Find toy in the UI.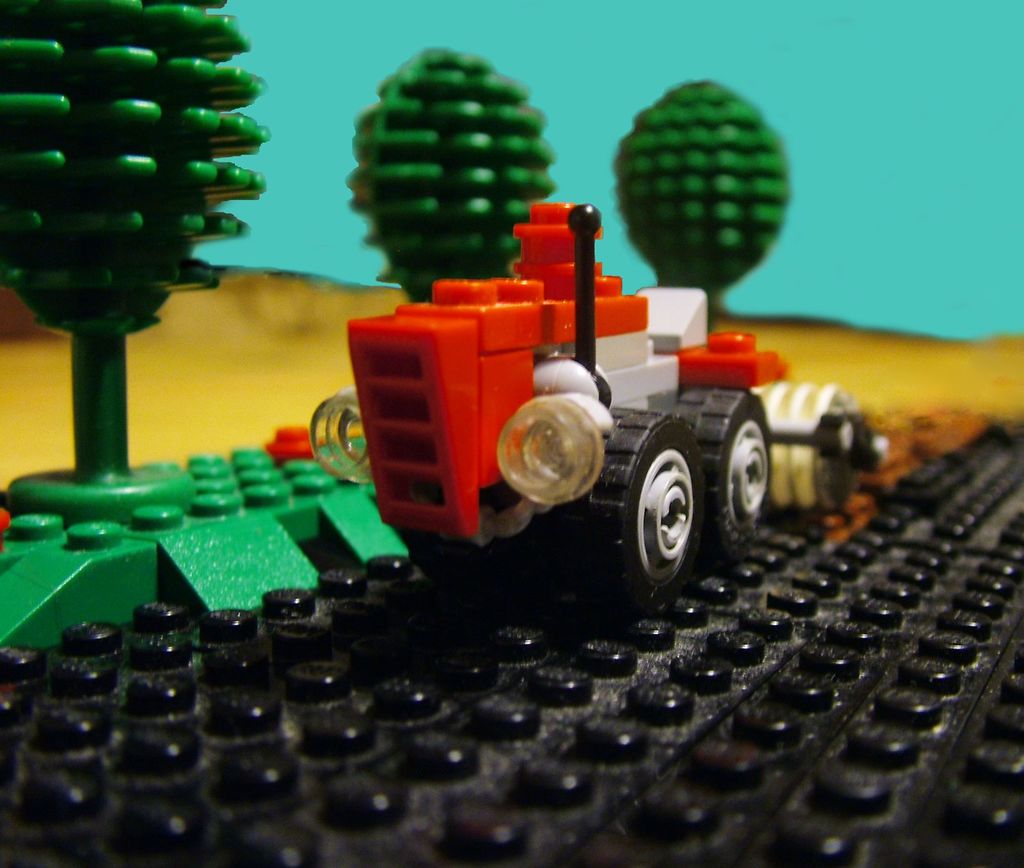
UI element at 0 0 404 657.
